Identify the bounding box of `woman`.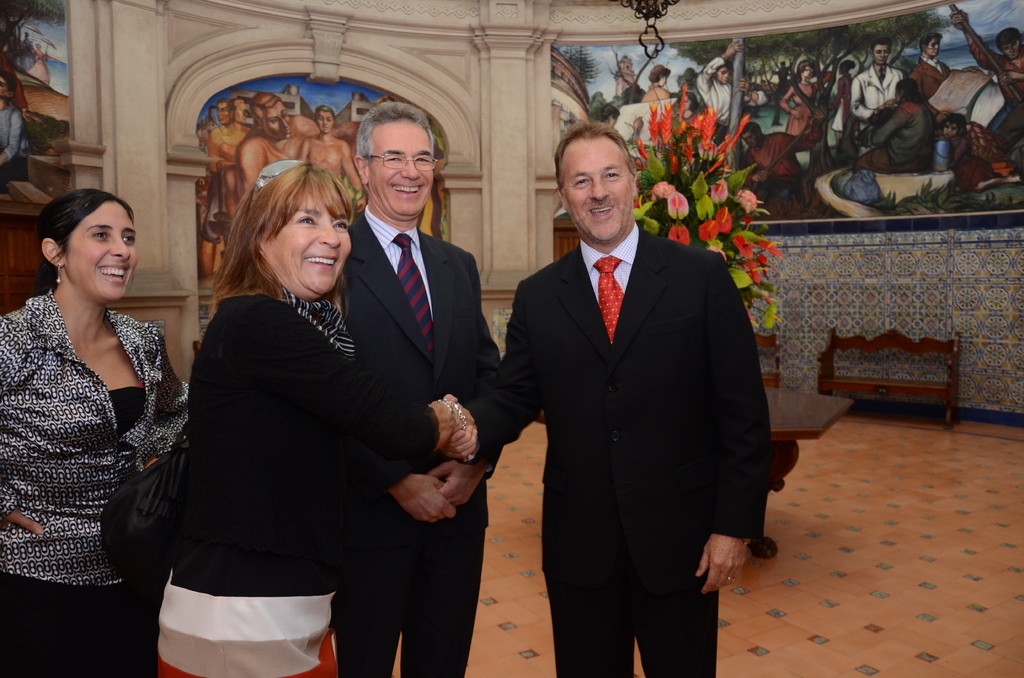
region(829, 58, 858, 150).
